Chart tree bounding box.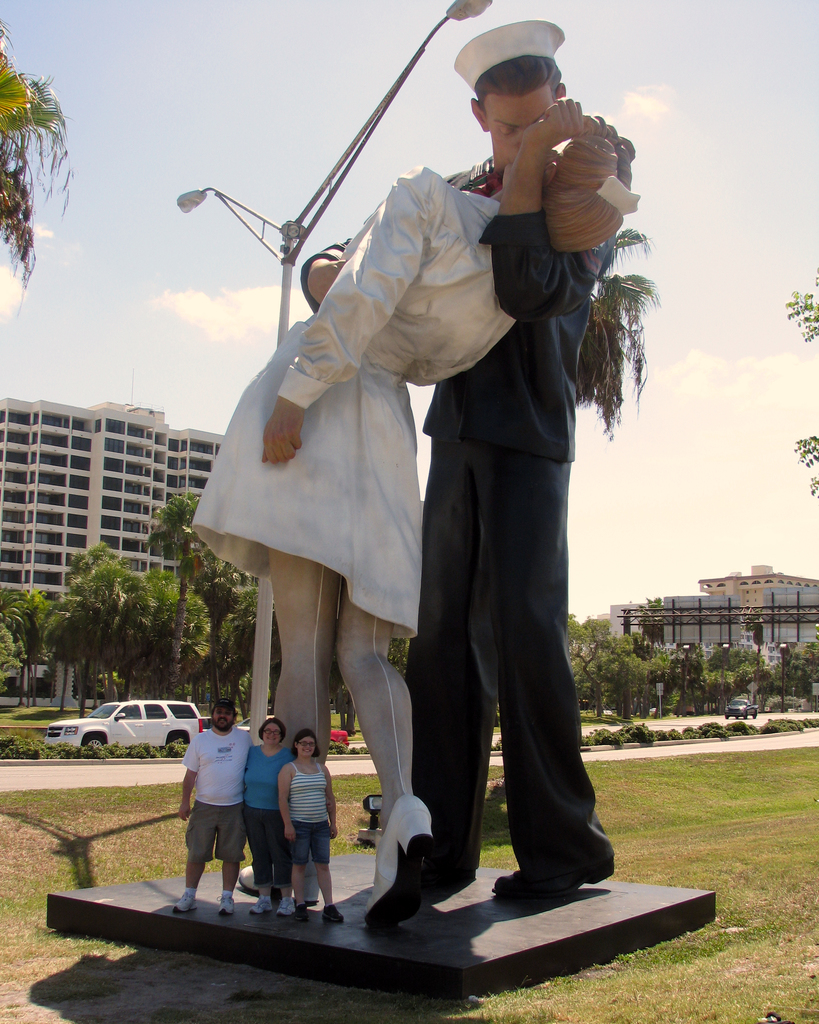
Charted: <bbox>569, 227, 662, 444</bbox>.
